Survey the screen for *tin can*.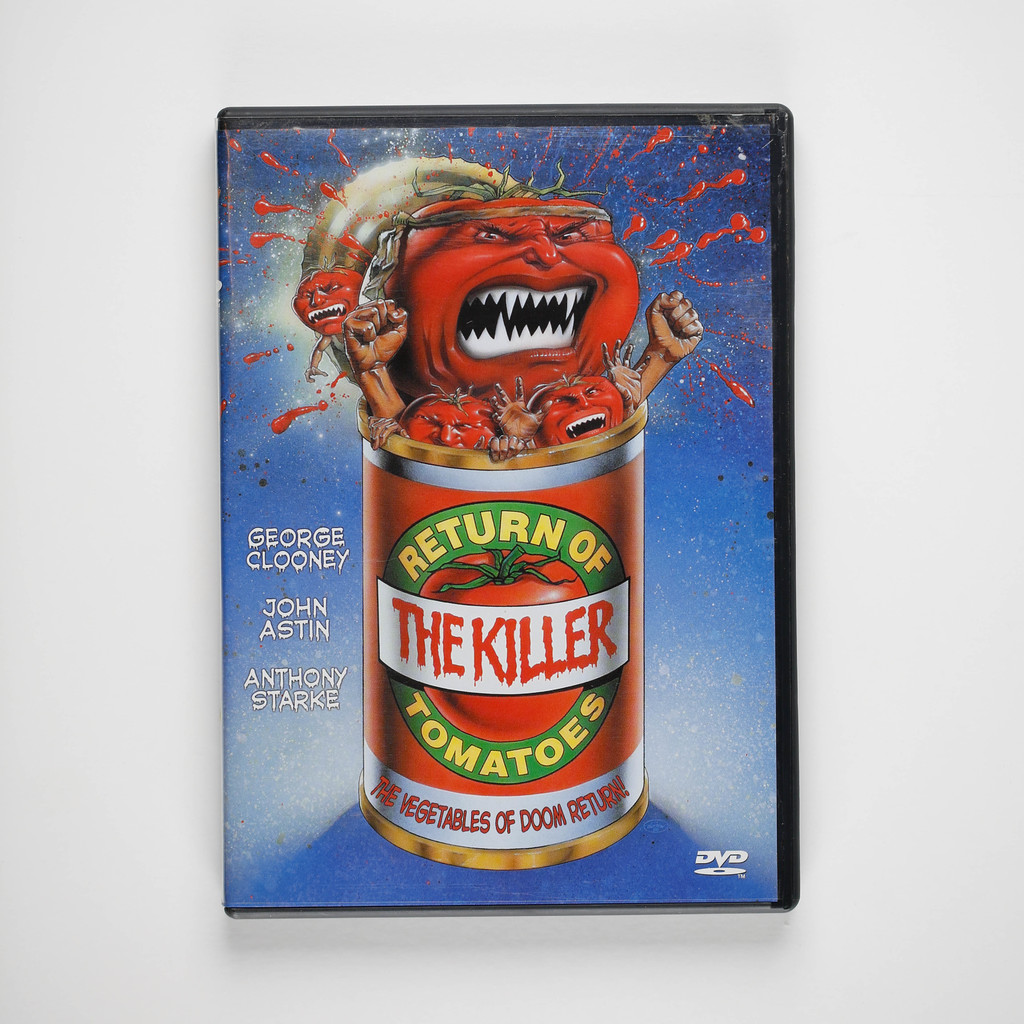
Survey found: crop(356, 176, 648, 877).
